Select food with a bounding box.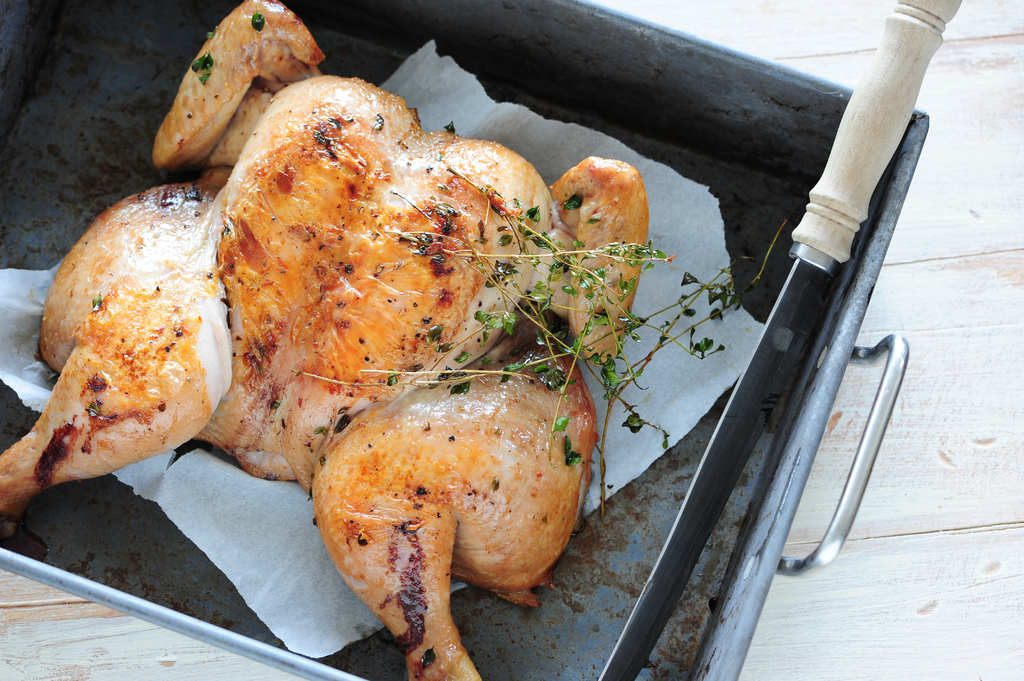
locate(198, 0, 321, 58).
